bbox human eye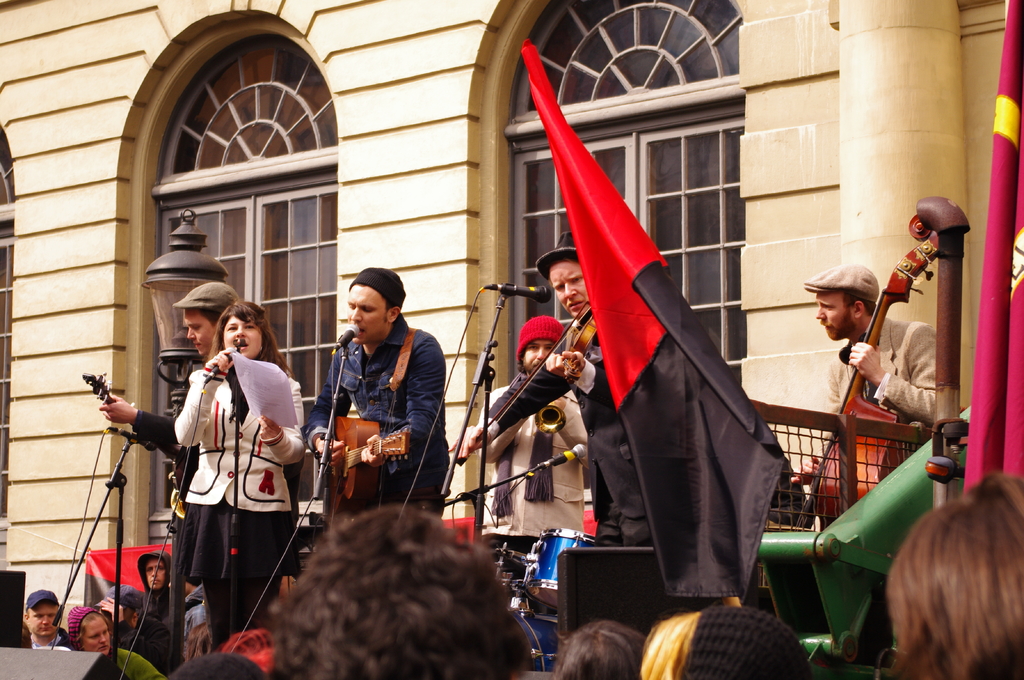
<box>822,304,832,312</box>
